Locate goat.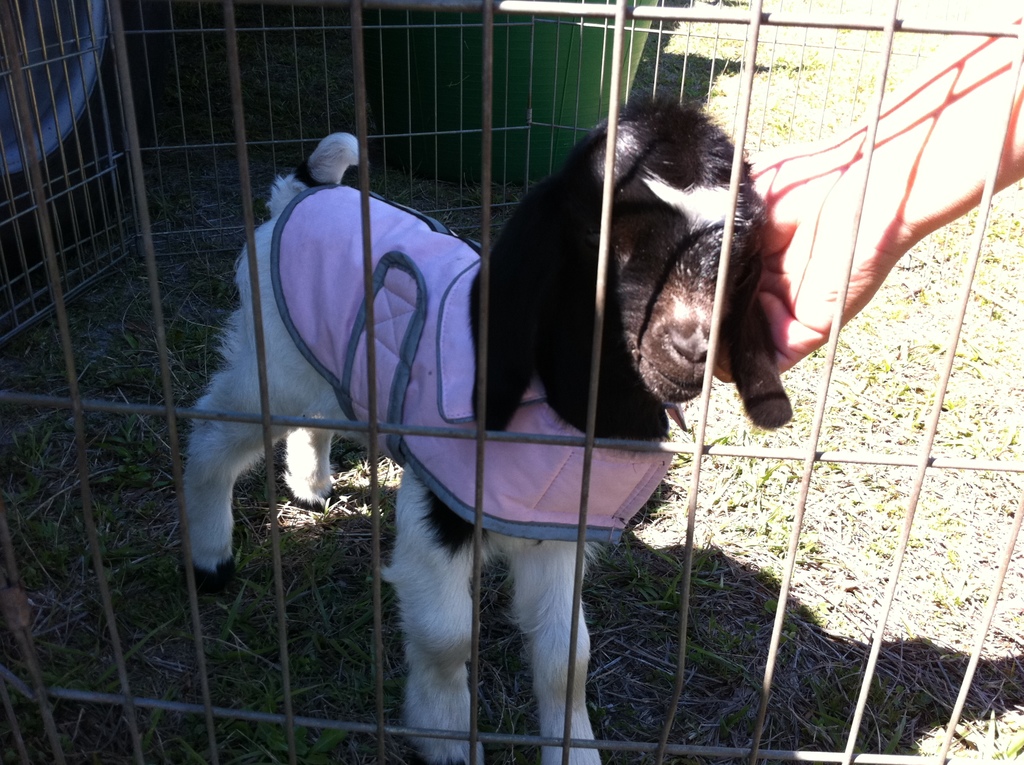
Bounding box: box(179, 91, 794, 764).
